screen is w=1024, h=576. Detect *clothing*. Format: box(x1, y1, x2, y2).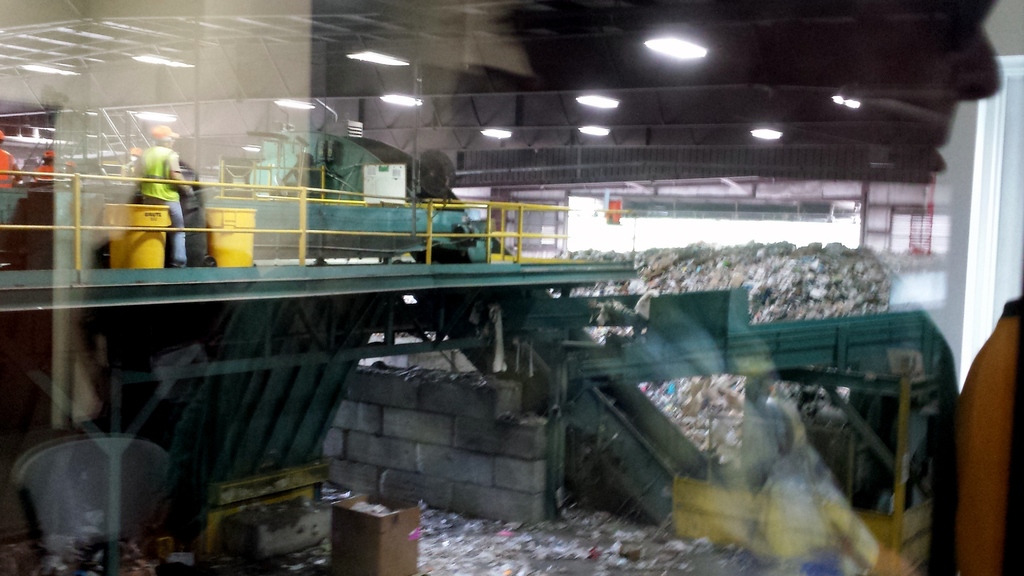
box(0, 150, 19, 188).
